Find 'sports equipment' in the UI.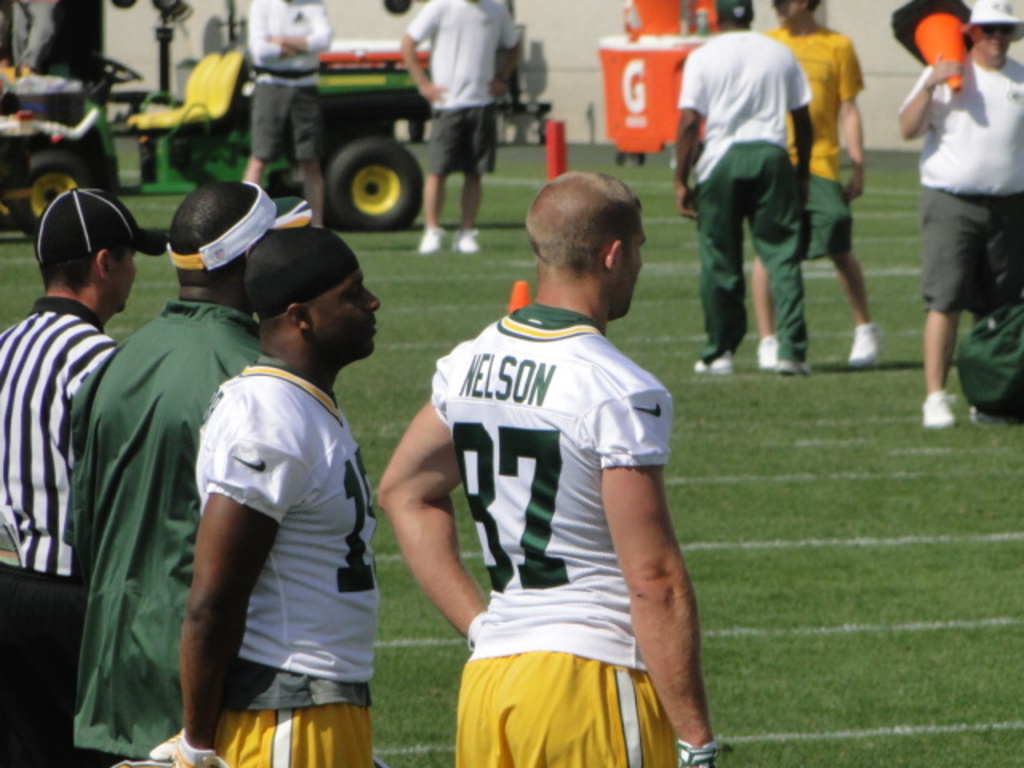
UI element at box(453, 651, 677, 766).
